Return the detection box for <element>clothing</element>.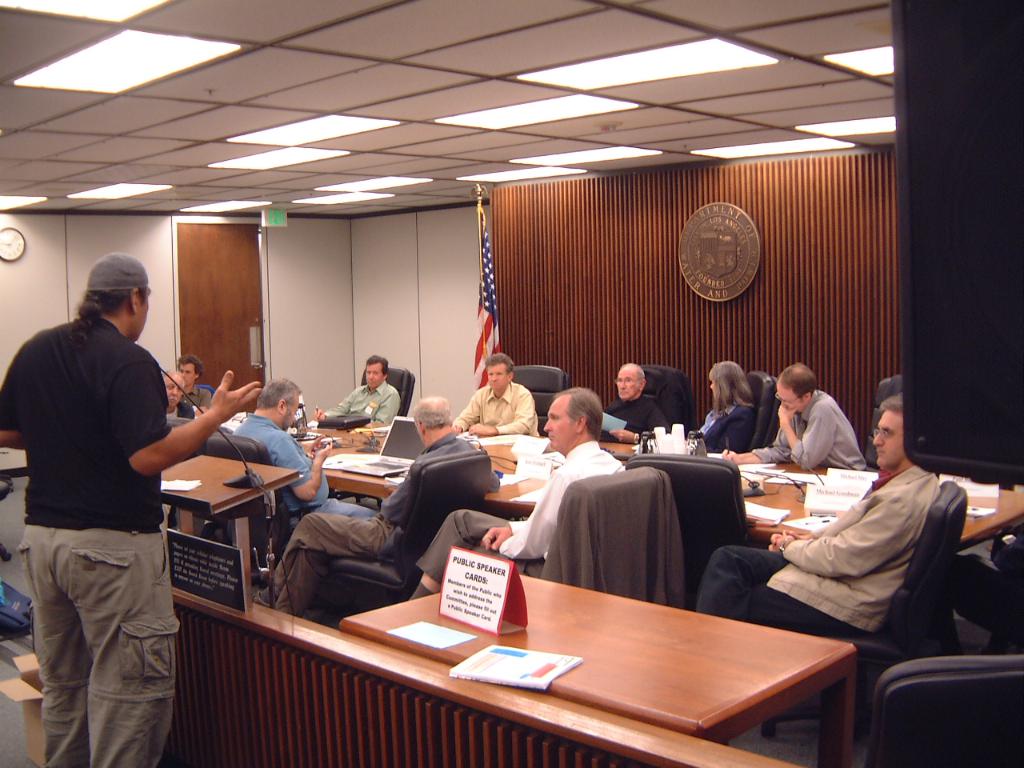
Rect(0, 312, 182, 767).
